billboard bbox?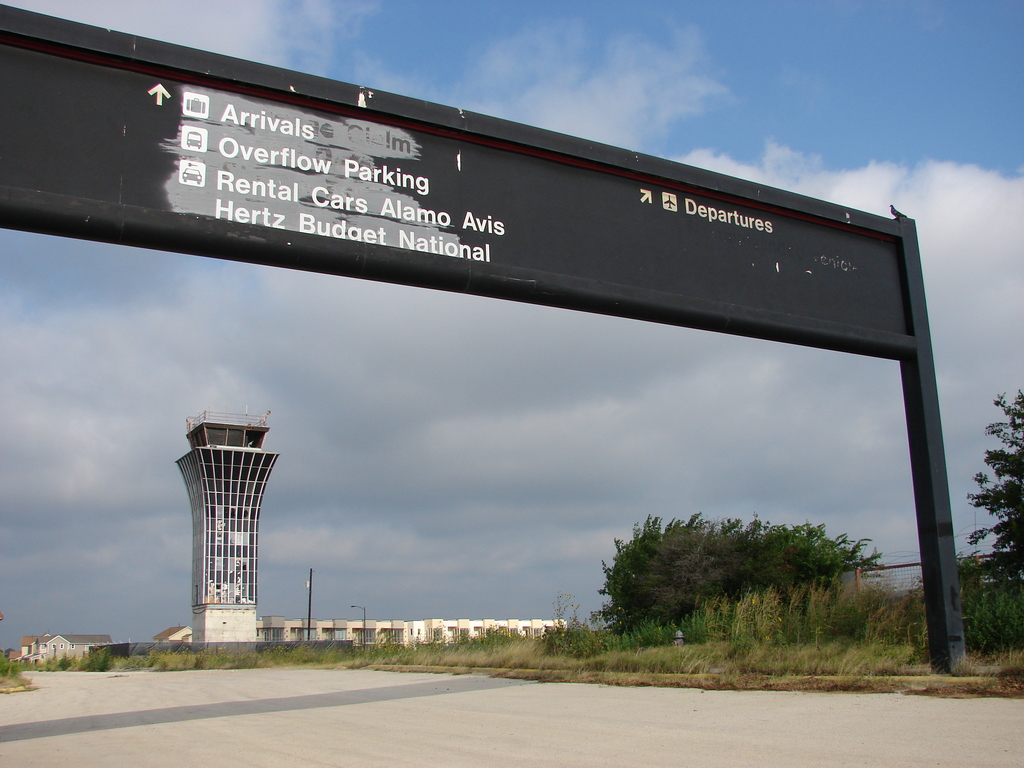
(x1=34, y1=69, x2=910, y2=355)
